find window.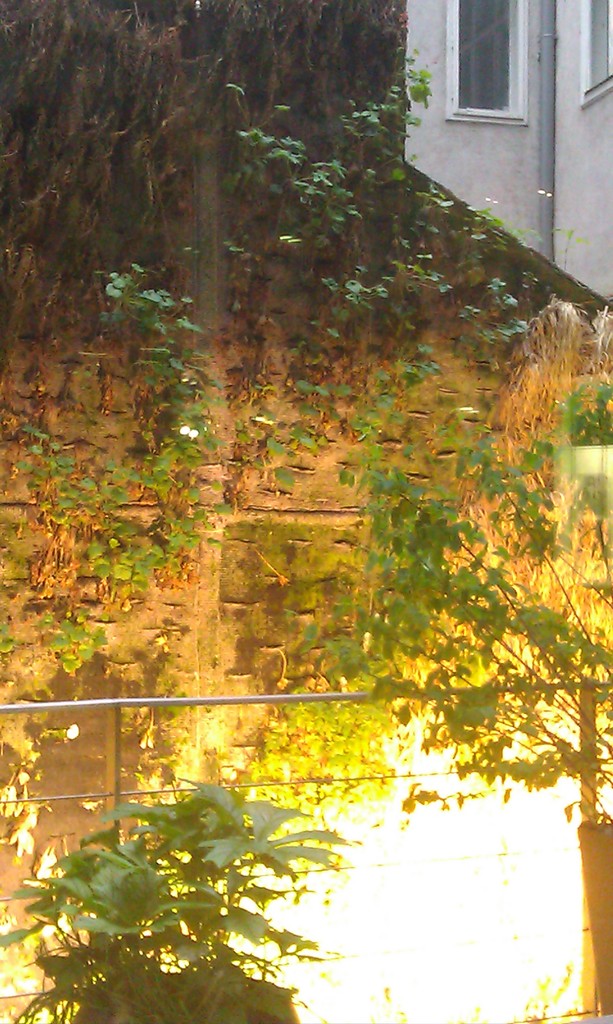
bbox=[441, 0, 532, 127].
